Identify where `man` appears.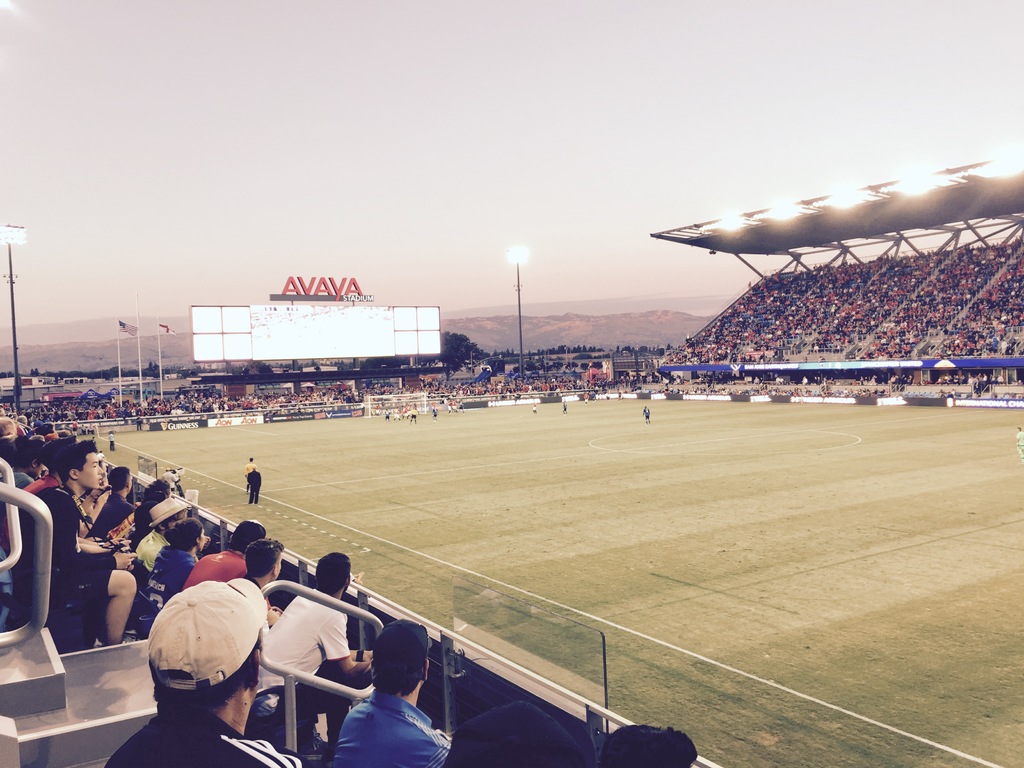
Appears at bbox=[1014, 426, 1023, 464].
